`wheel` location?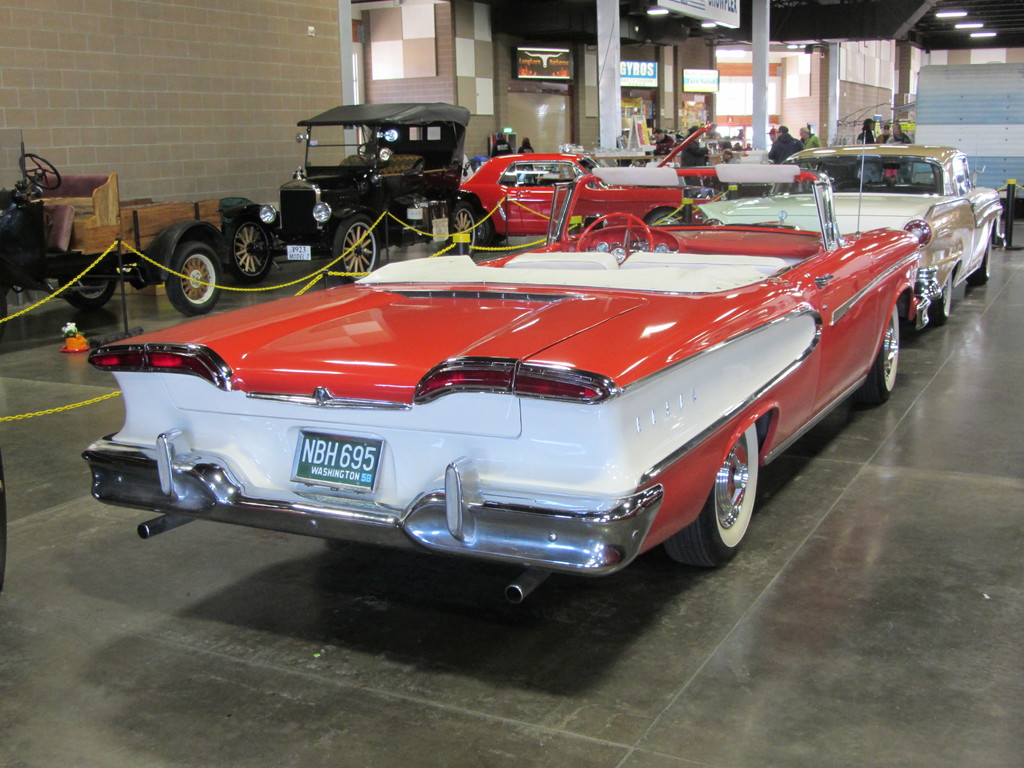
(left=18, top=154, right=60, bottom=190)
